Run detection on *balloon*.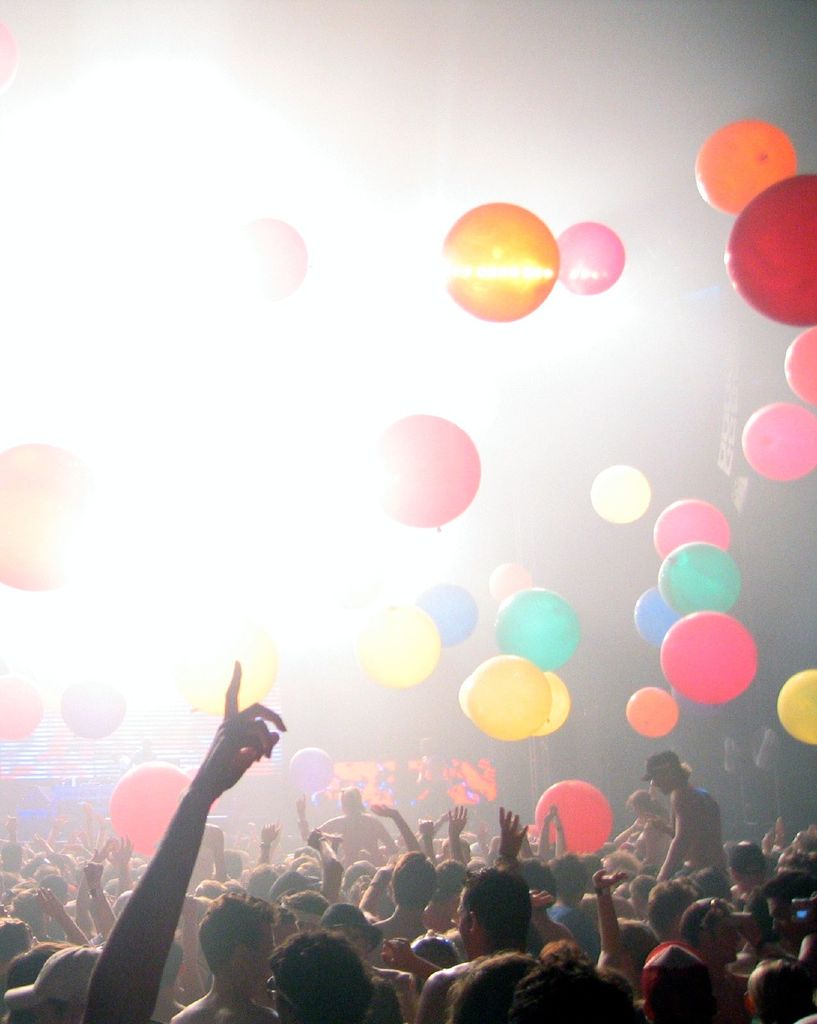
Result: detection(492, 580, 576, 675).
